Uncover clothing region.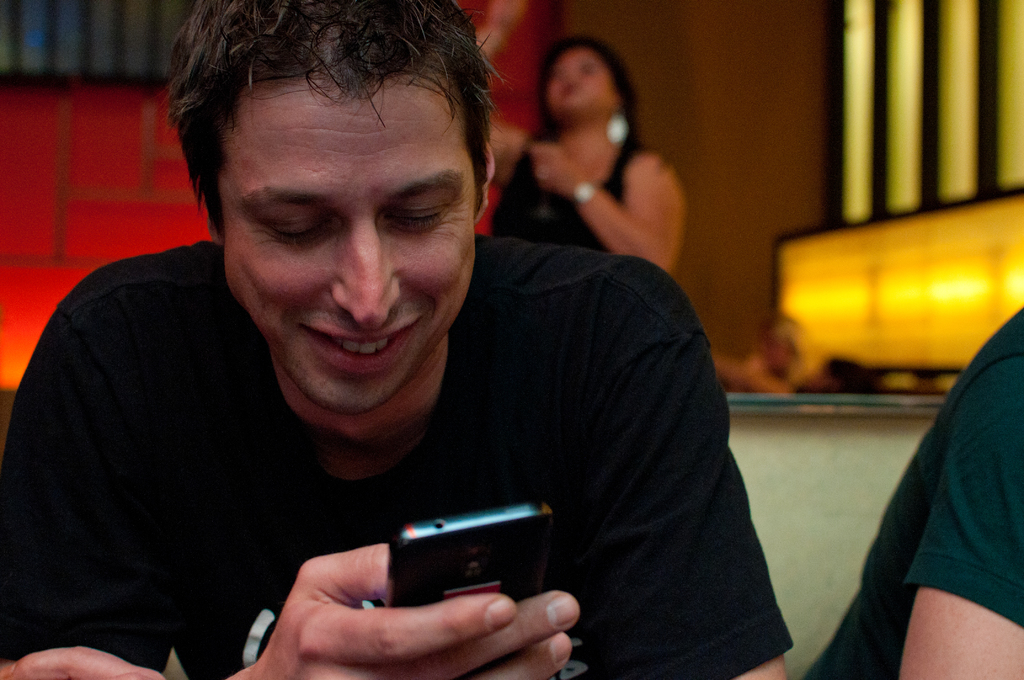
Uncovered: (x1=781, y1=291, x2=1023, y2=679).
